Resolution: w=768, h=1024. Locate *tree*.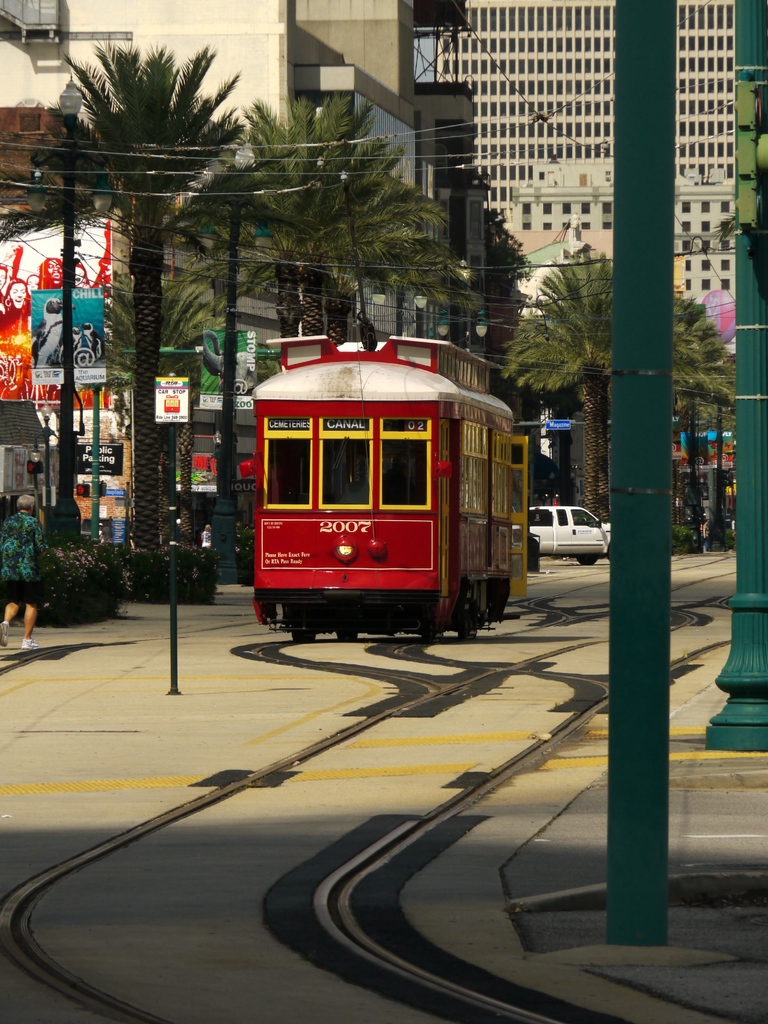
[left=0, top=43, right=251, bottom=556].
